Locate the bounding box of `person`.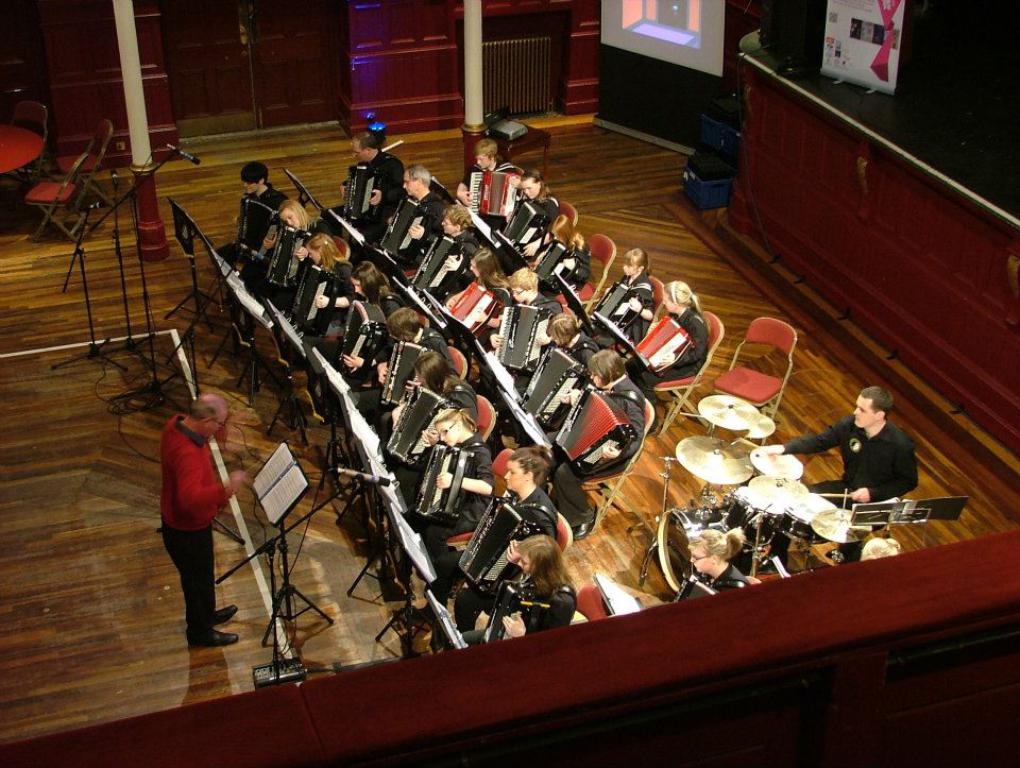
Bounding box: Rect(351, 272, 391, 381).
